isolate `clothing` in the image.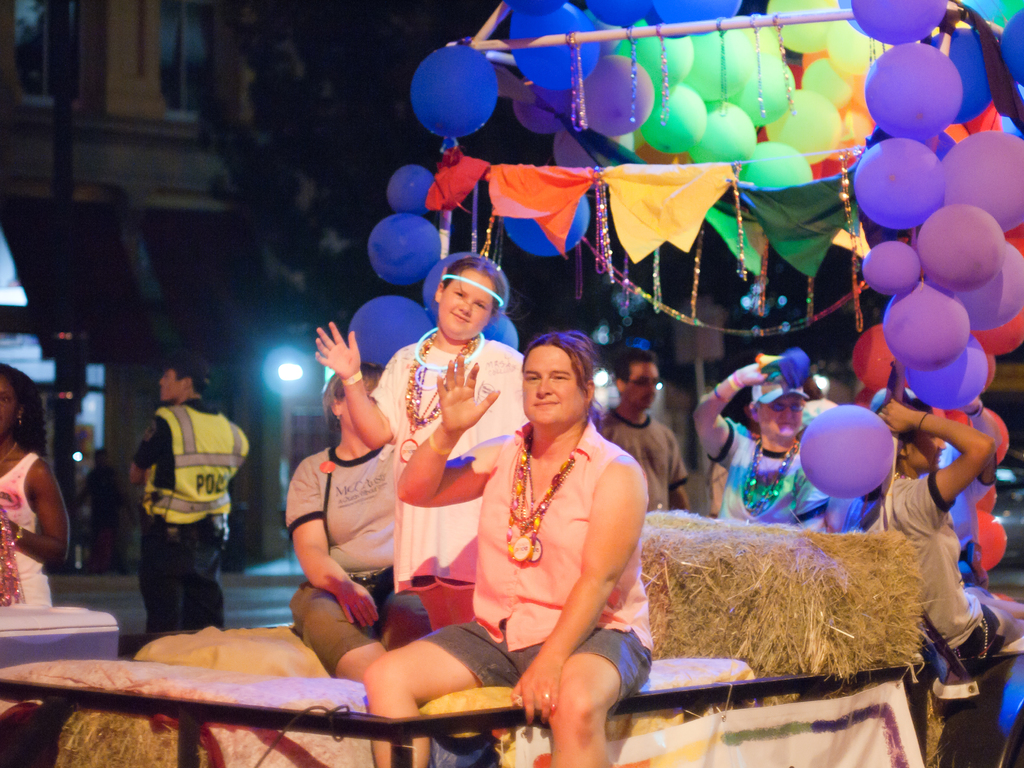
Isolated region: (left=119, top=373, right=249, bottom=650).
